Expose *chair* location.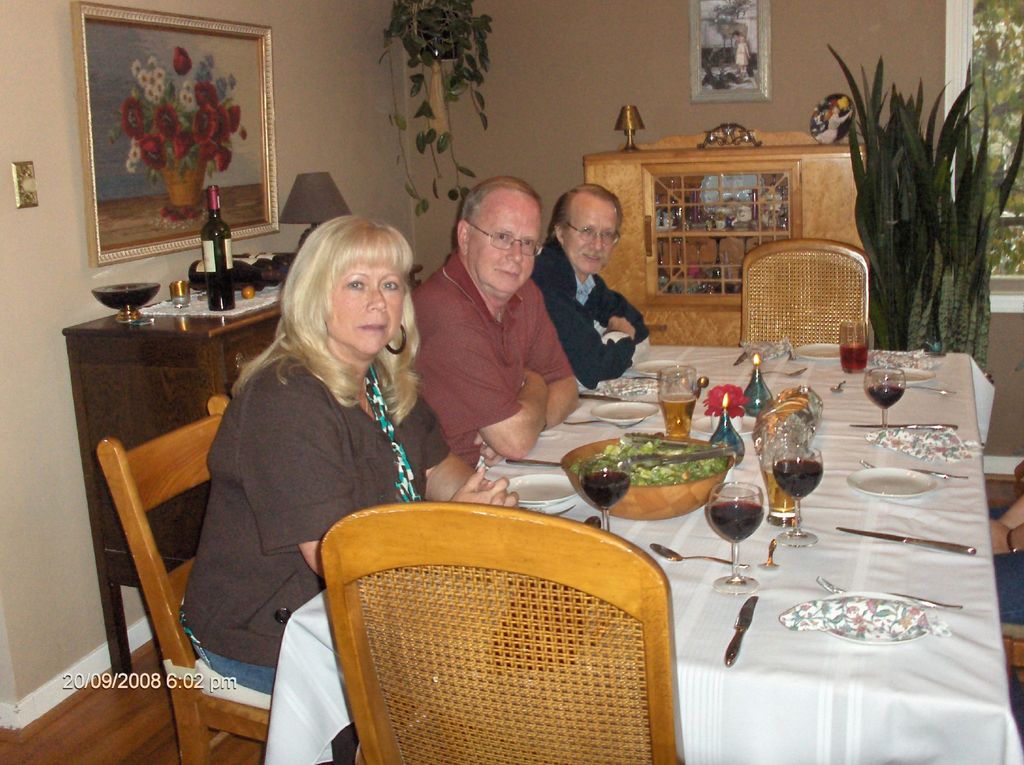
Exposed at (291,484,714,764).
